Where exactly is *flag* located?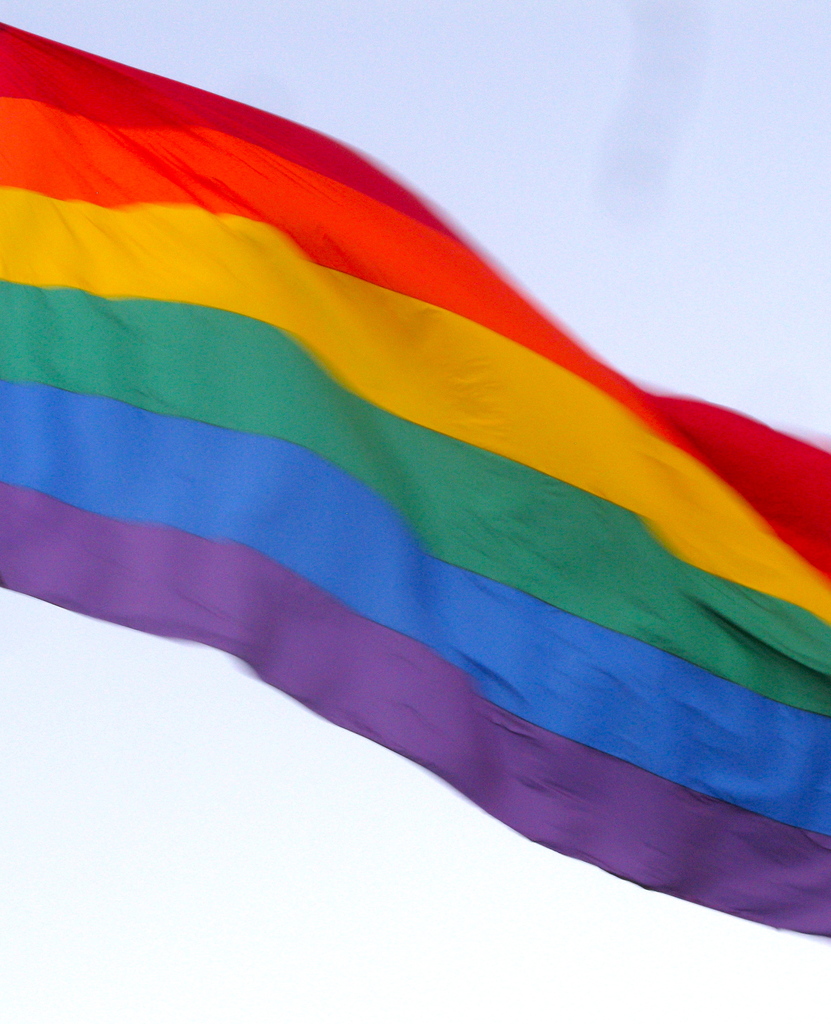
Its bounding box is locate(3, 3, 830, 931).
